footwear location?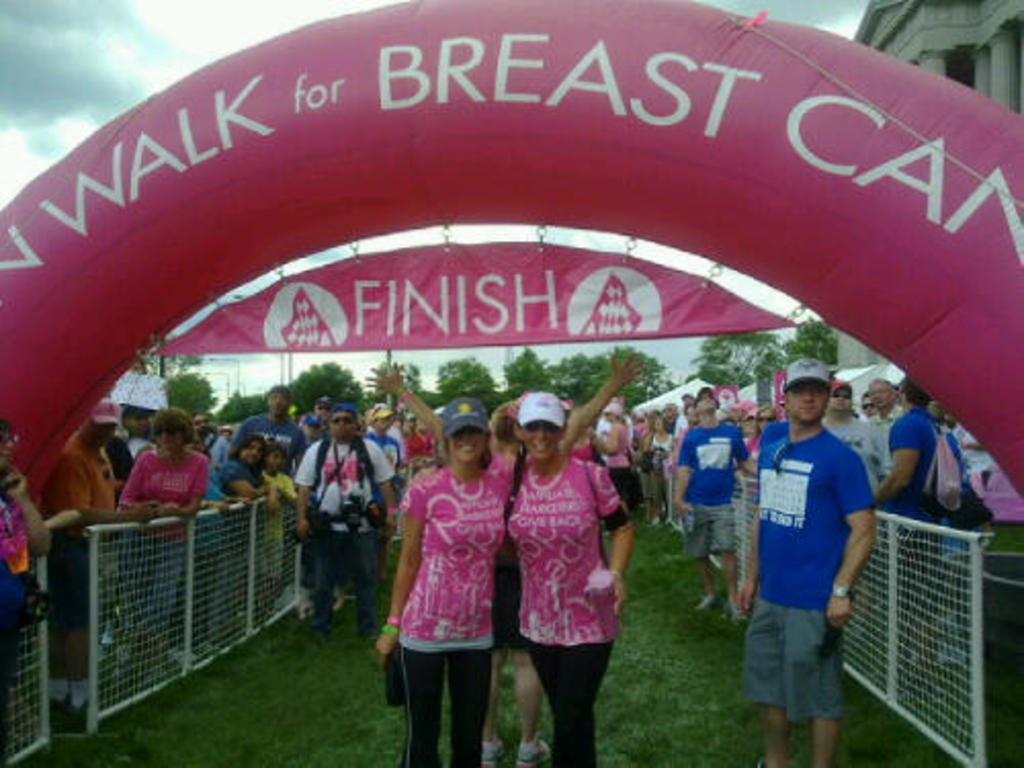
rect(481, 741, 510, 766)
